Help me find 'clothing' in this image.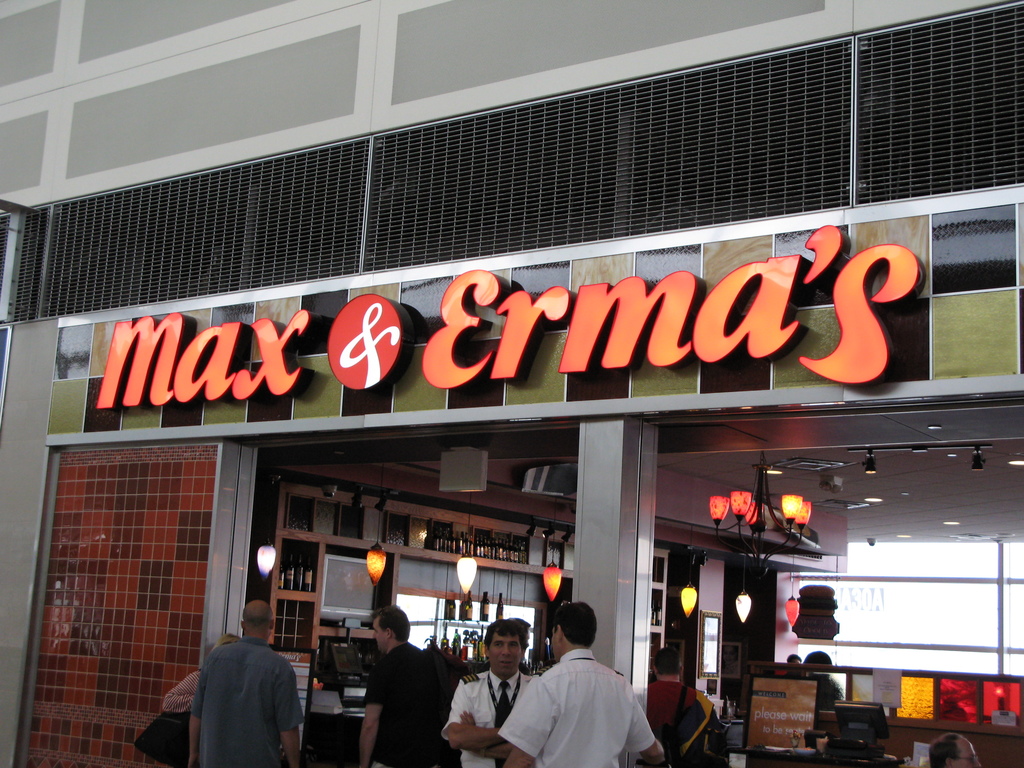
Found it: l=186, t=637, r=312, b=766.
